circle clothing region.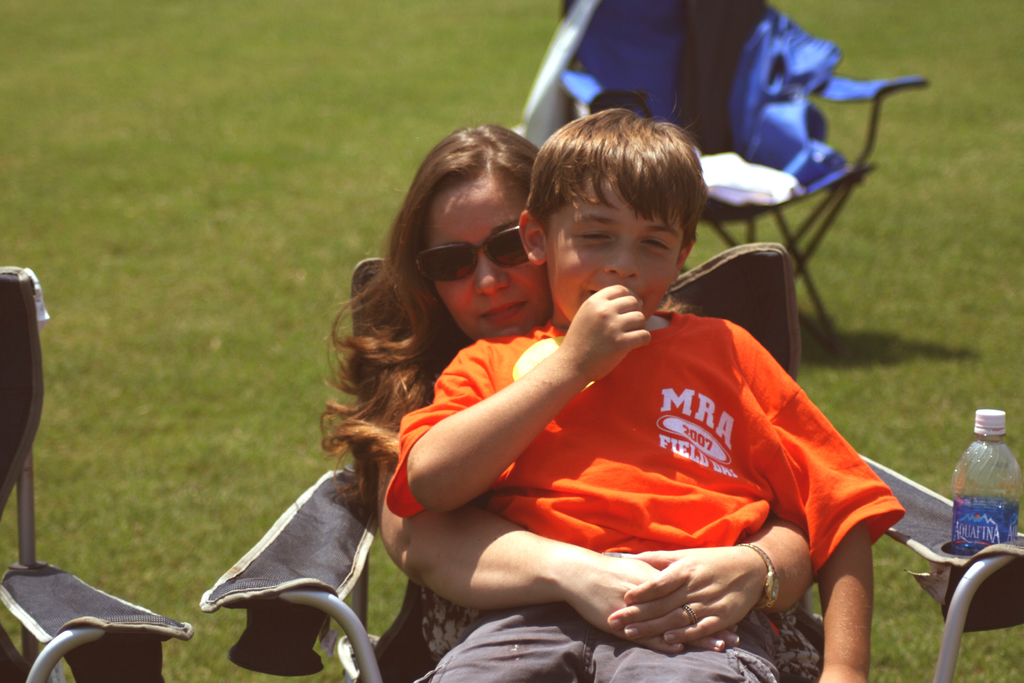
Region: [372,582,830,682].
